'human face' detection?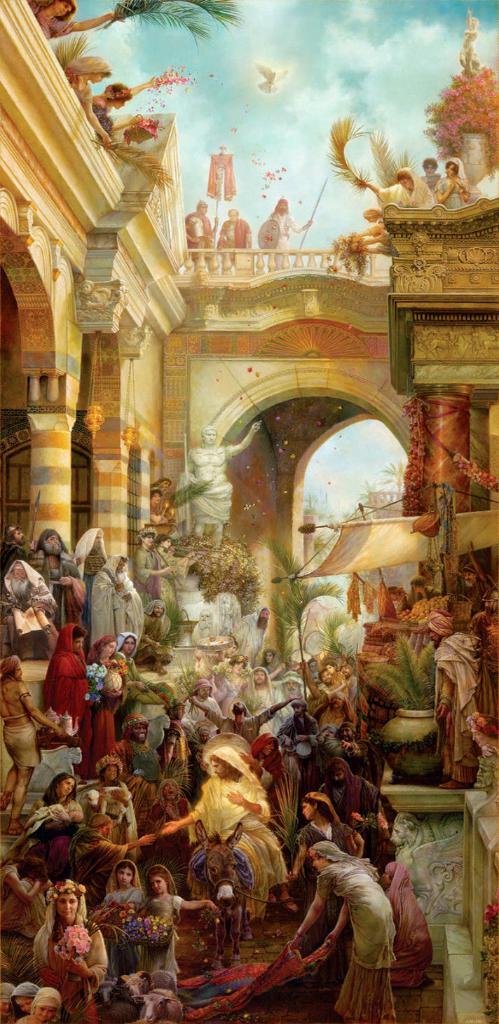
<box>306,808,315,813</box>
